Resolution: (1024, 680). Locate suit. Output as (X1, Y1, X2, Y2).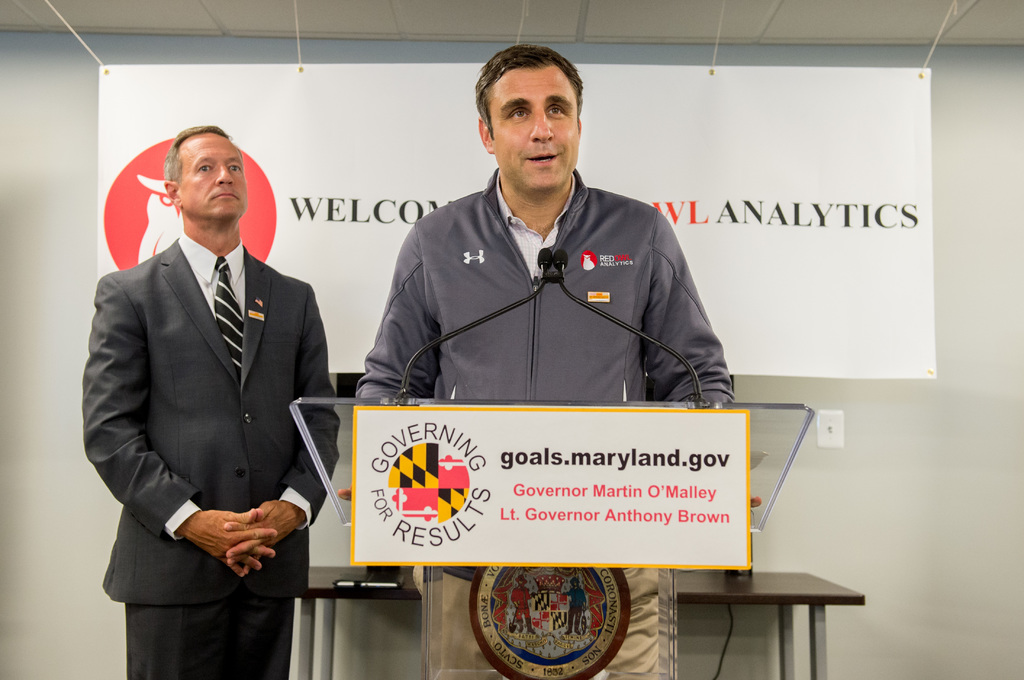
(90, 246, 360, 651).
